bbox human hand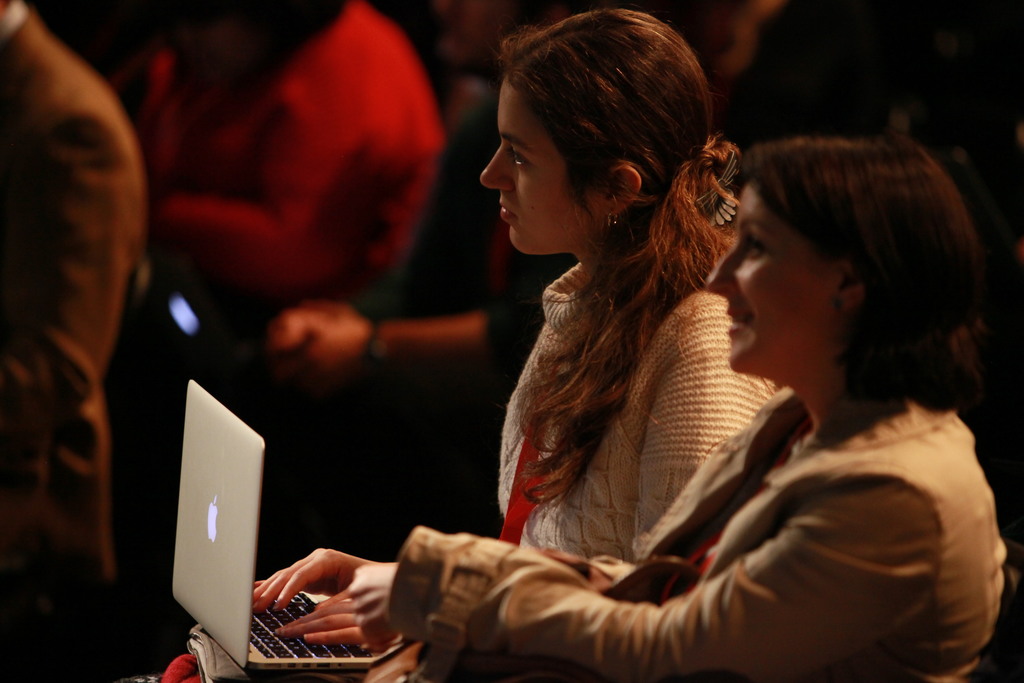
(272, 308, 374, 366)
